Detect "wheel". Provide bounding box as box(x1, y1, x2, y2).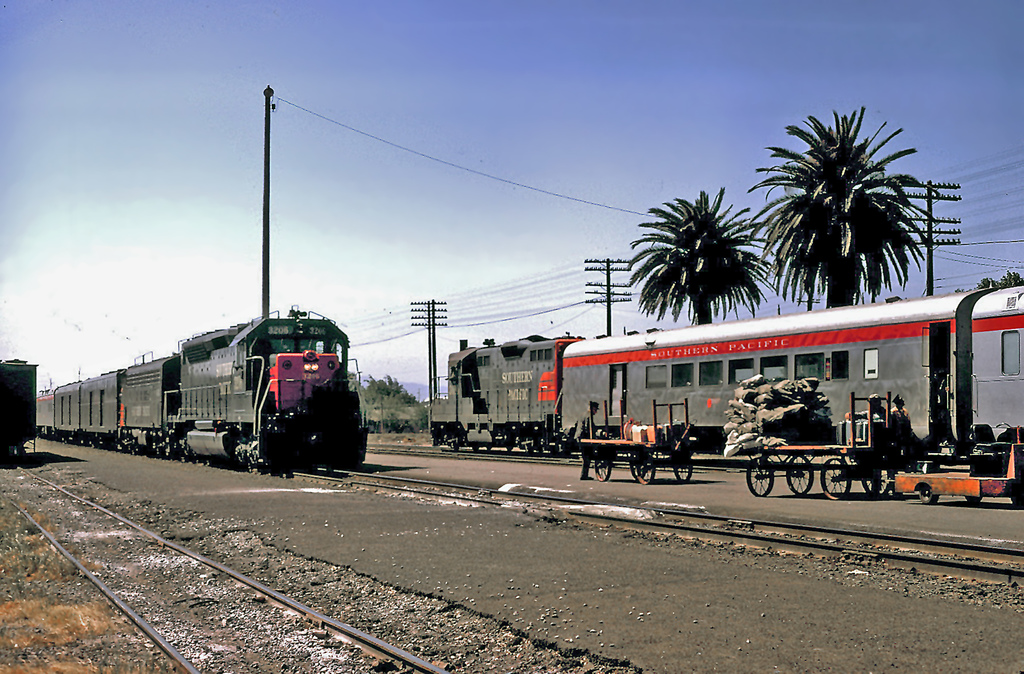
box(635, 459, 657, 484).
